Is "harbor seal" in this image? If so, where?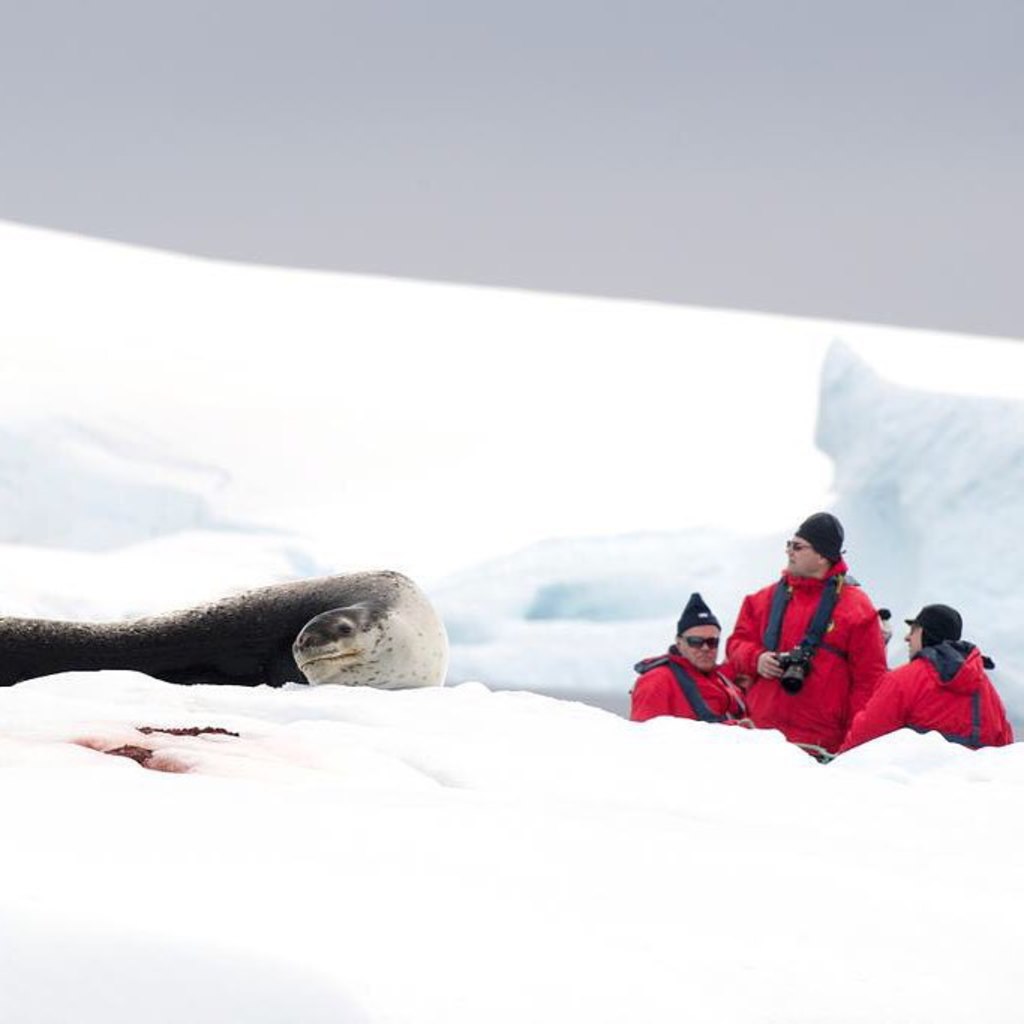
Yes, at {"x1": 0, "y1": 570, "x2": 451, "y2": 691}.
